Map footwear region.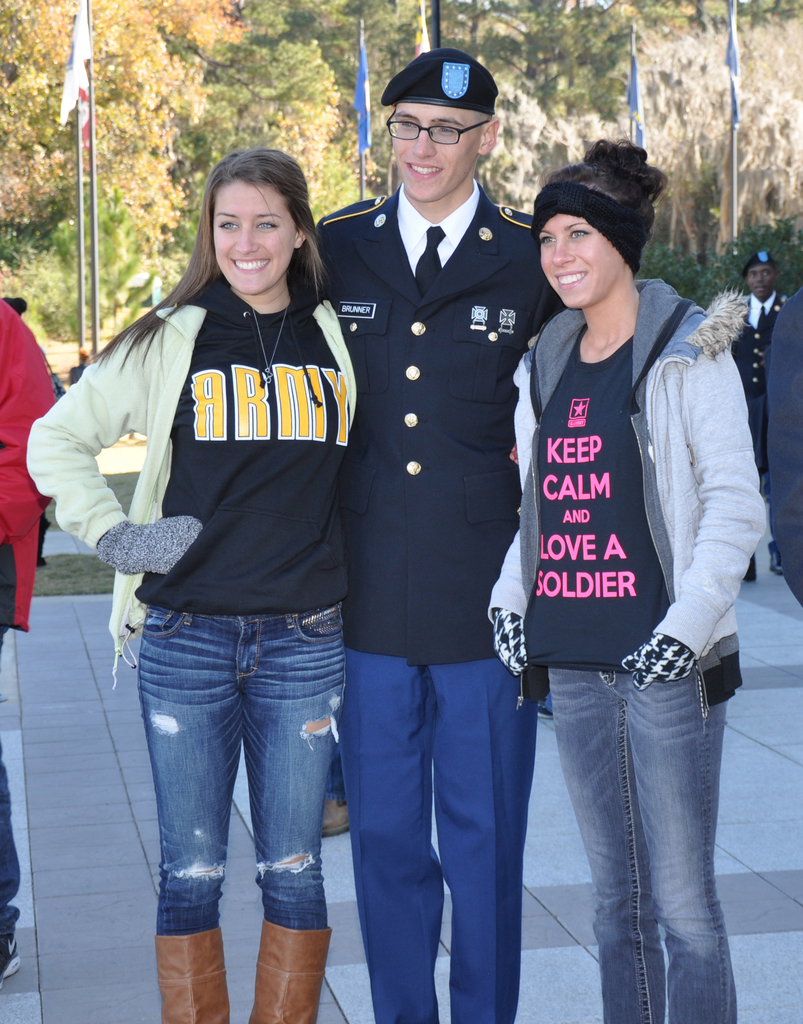
Mapped to Rect(325, 799, 352, 841).
